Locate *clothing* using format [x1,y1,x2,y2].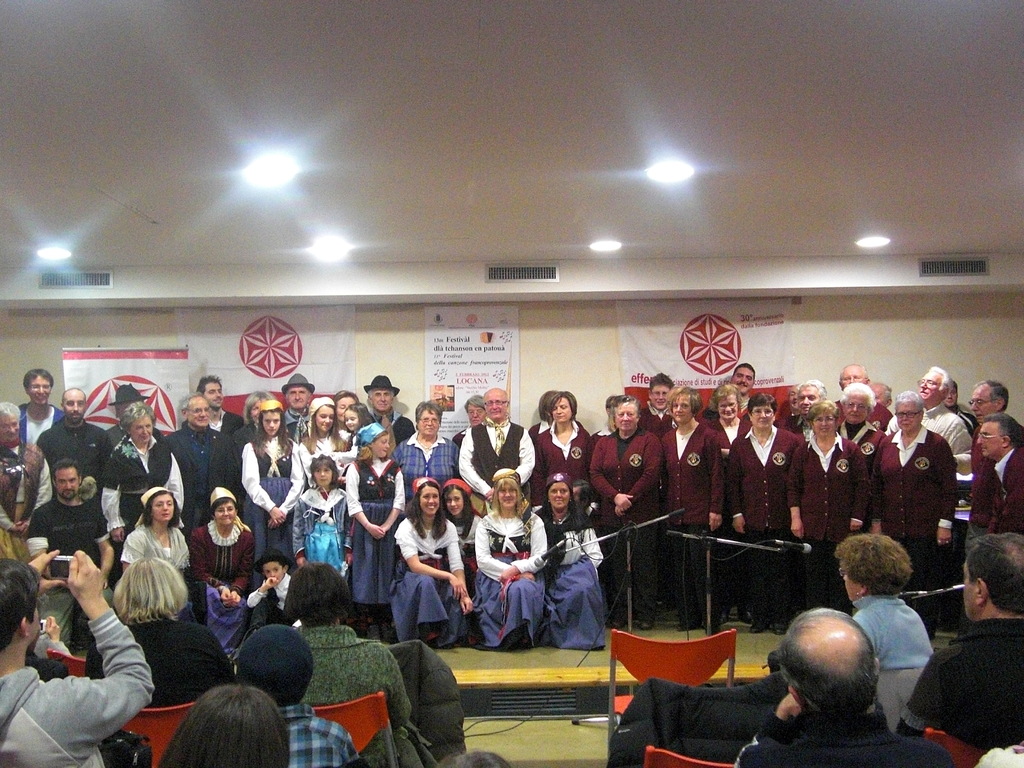
[227,425,257,502].
